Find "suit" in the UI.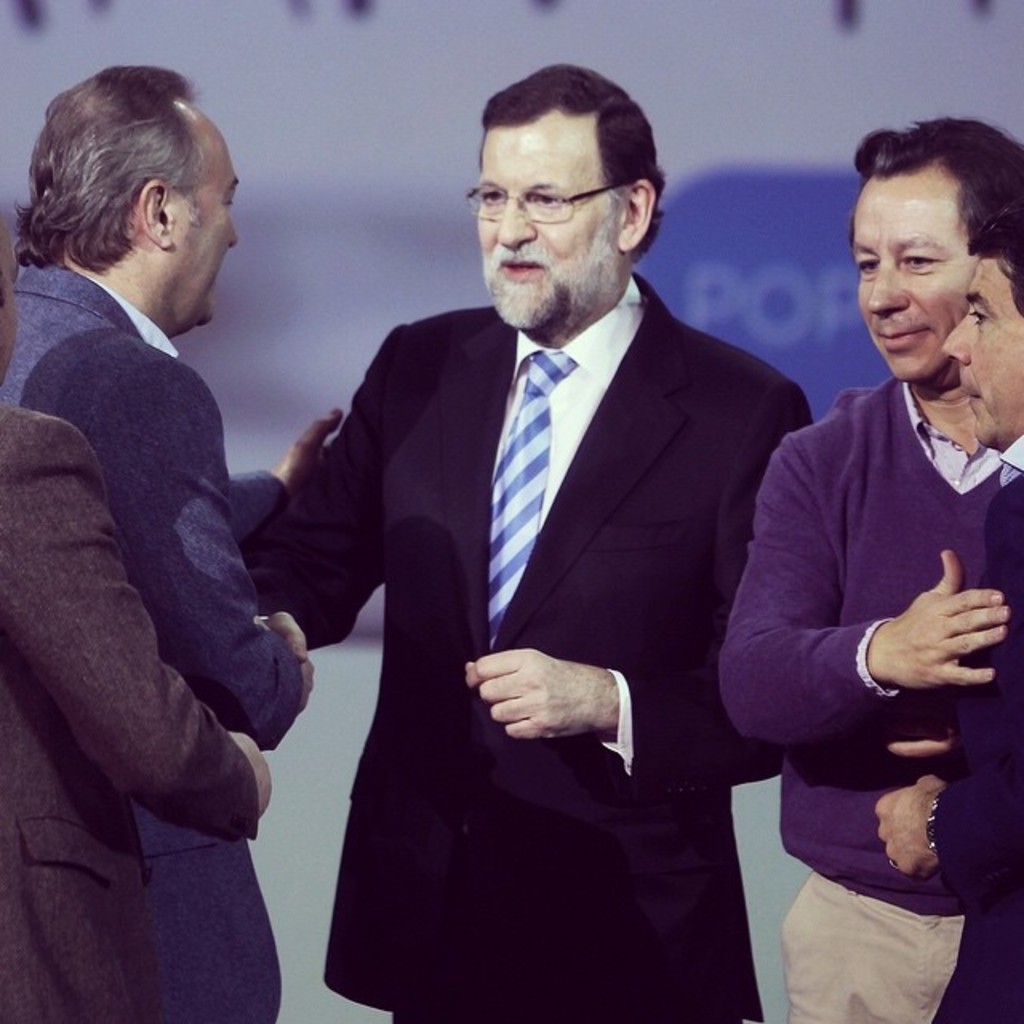
UI element at l=0, t=400, r=258, b=1022.
